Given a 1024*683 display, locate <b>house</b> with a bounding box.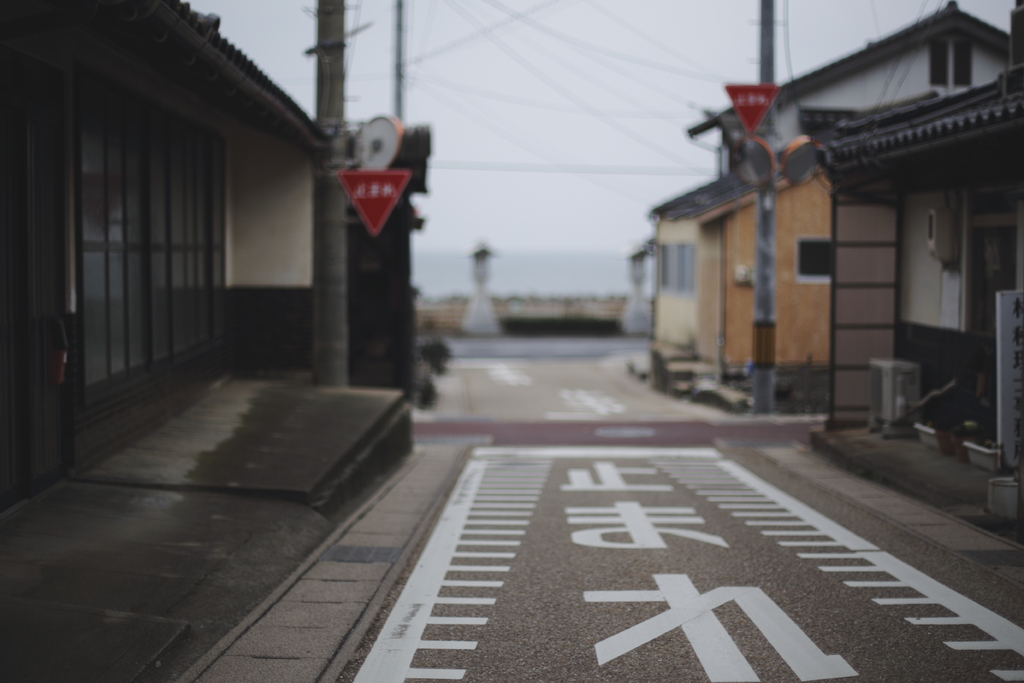
Located: 816 0 1020 550.
